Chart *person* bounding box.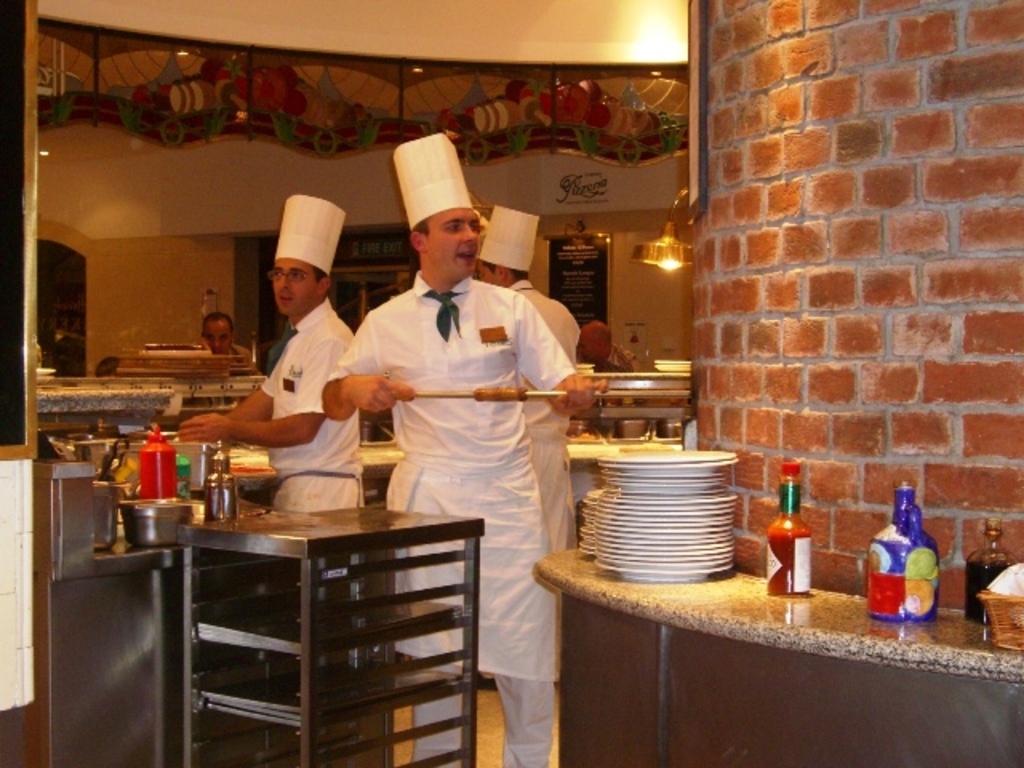
Charted: select_region(336, 166, 573, 682).
